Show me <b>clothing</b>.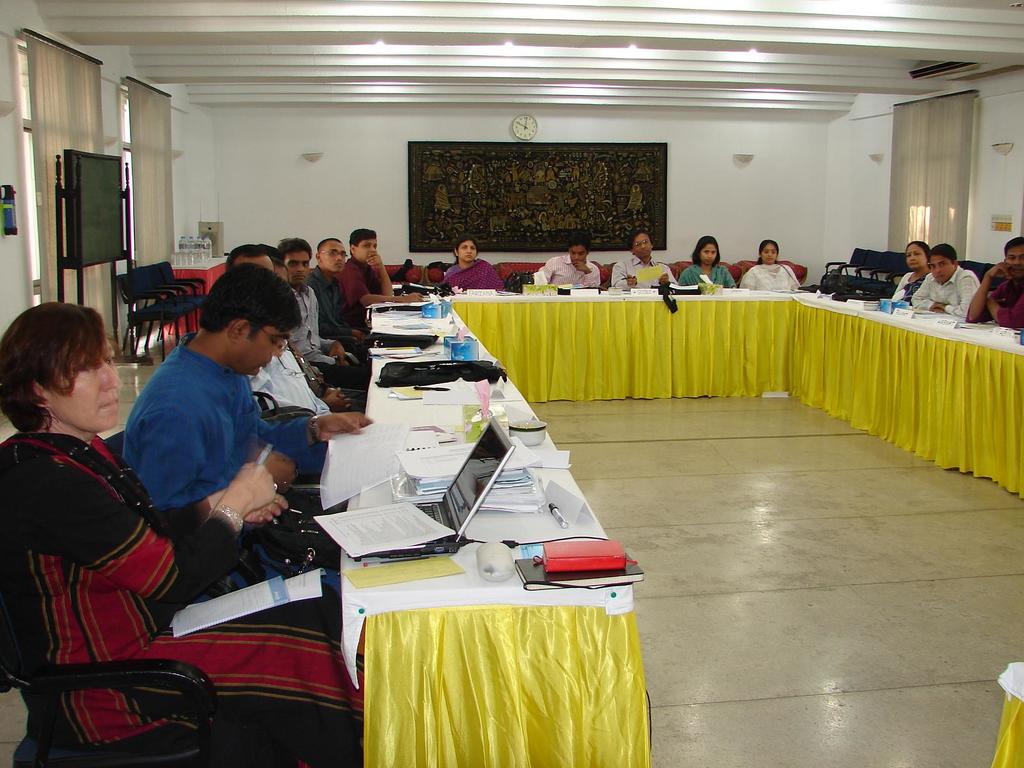
<b>clothing</b> is here: [113,339,302,535].
